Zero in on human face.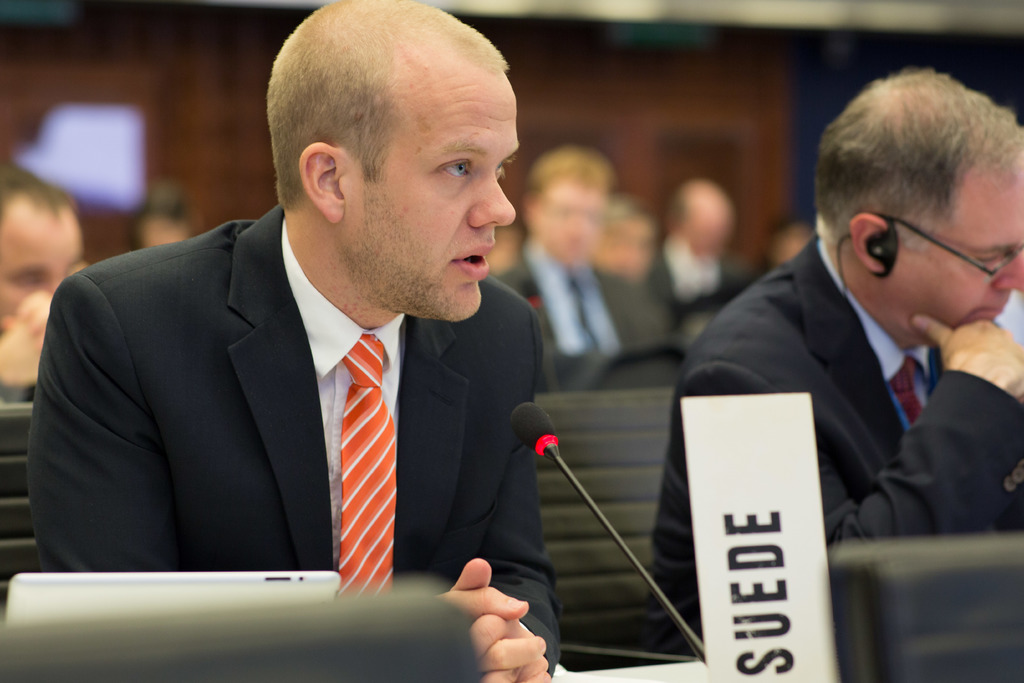
Zeroed in: <box>344,68,516,319</box>.
